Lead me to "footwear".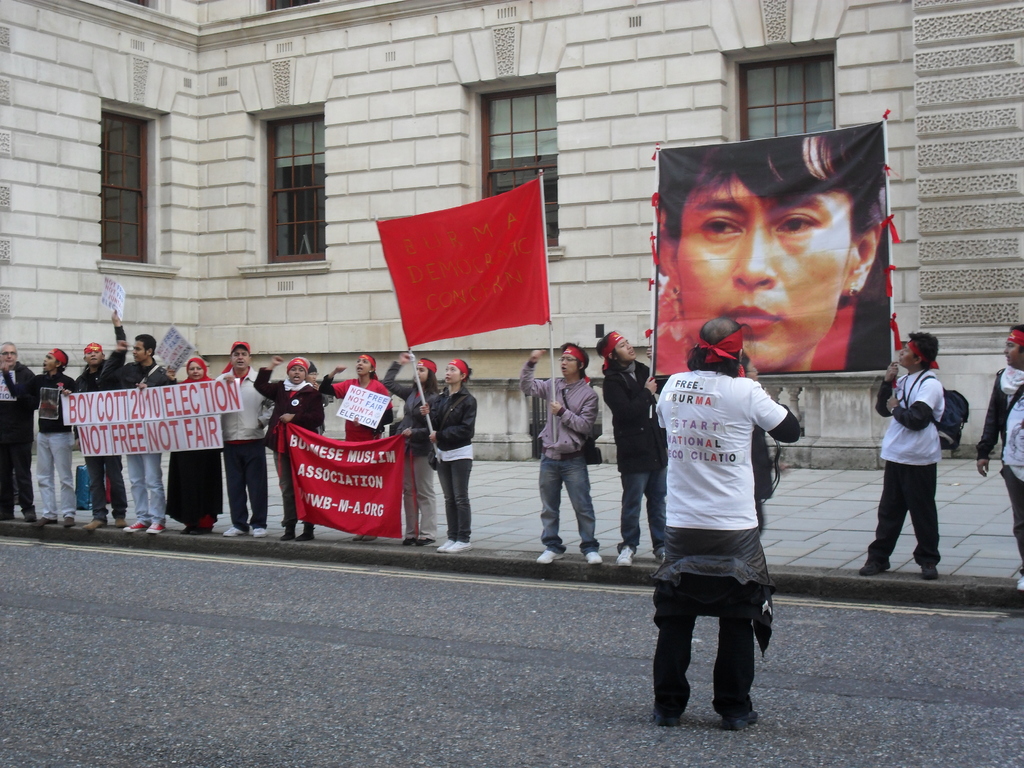
Lead to detection(655, 708, 683, 726).
